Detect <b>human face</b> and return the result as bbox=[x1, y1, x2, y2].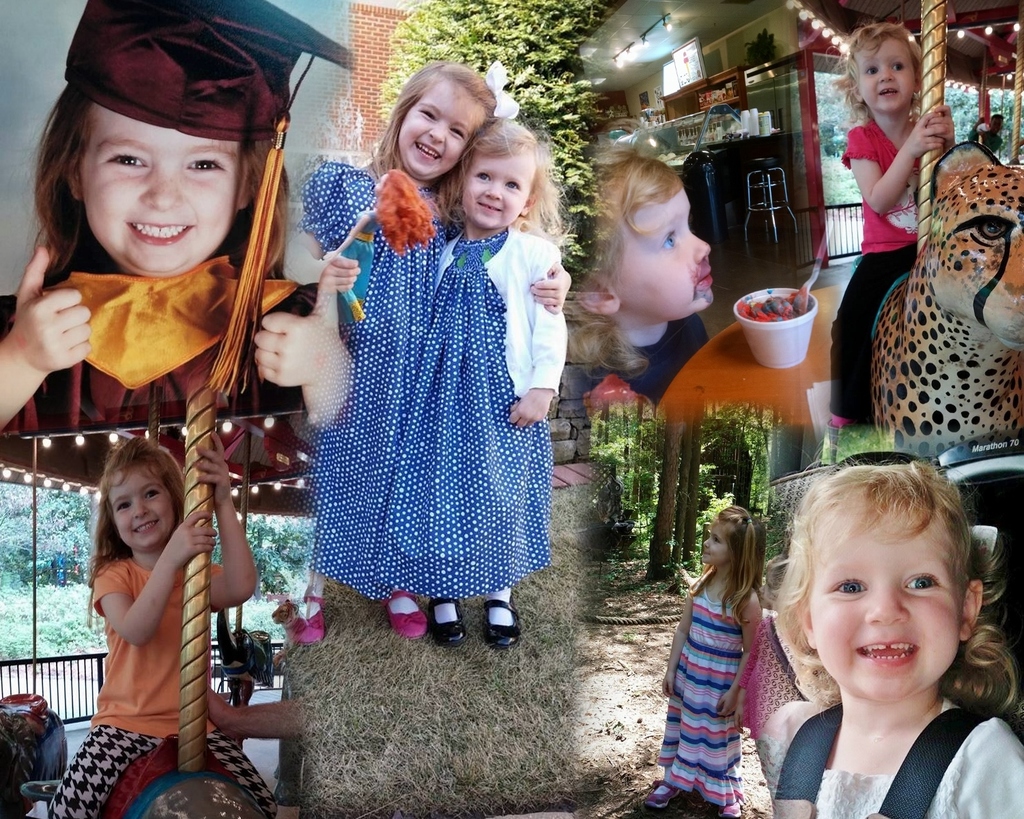
bbox=[855, 38, 913, 111].
